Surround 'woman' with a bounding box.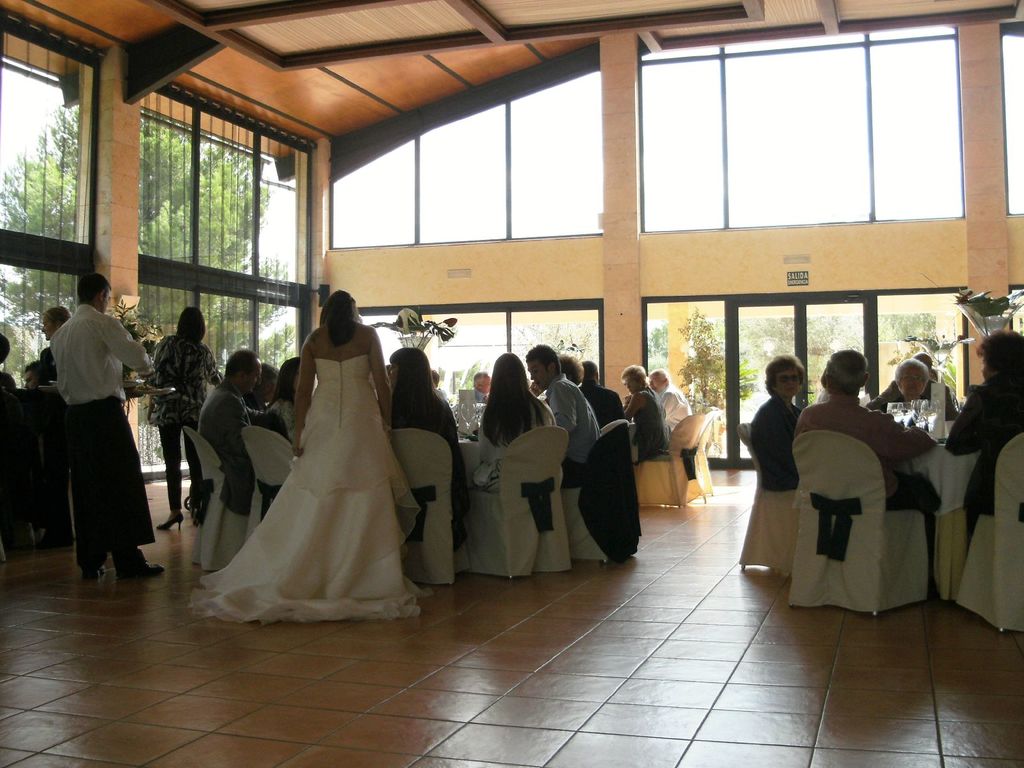
l=376, t=343, r=474, b=548.
